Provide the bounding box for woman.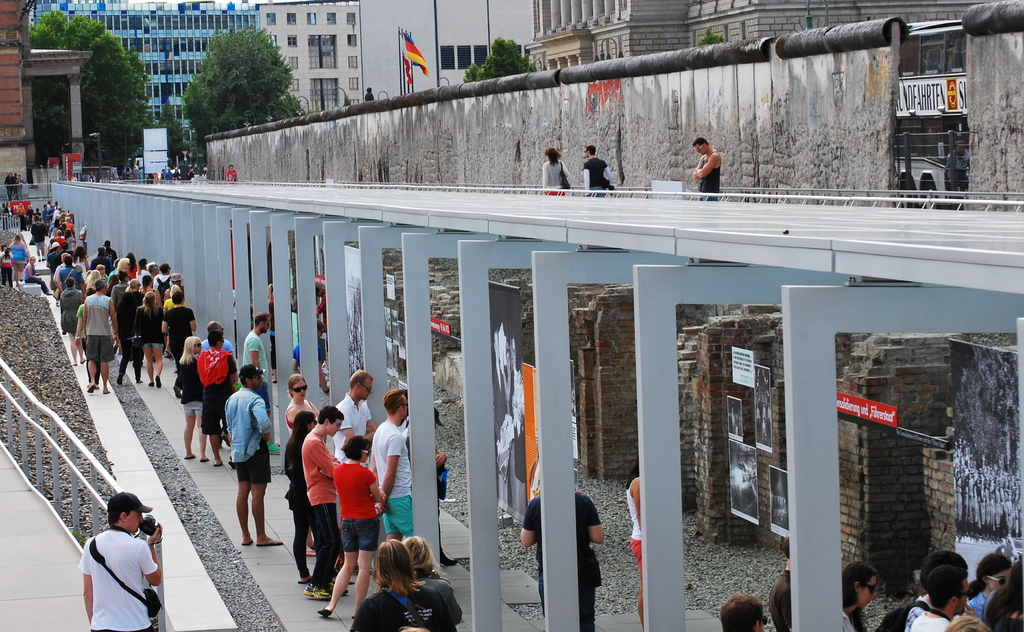
285/373/319/439.
